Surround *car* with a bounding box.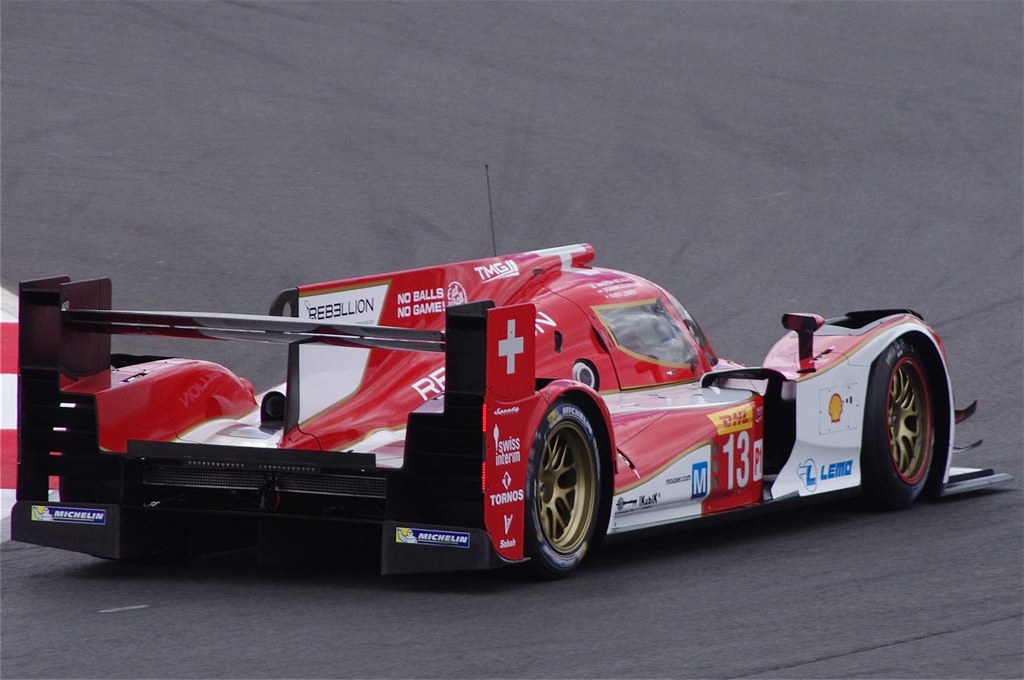
rect(11, 161, 1012, 587).
